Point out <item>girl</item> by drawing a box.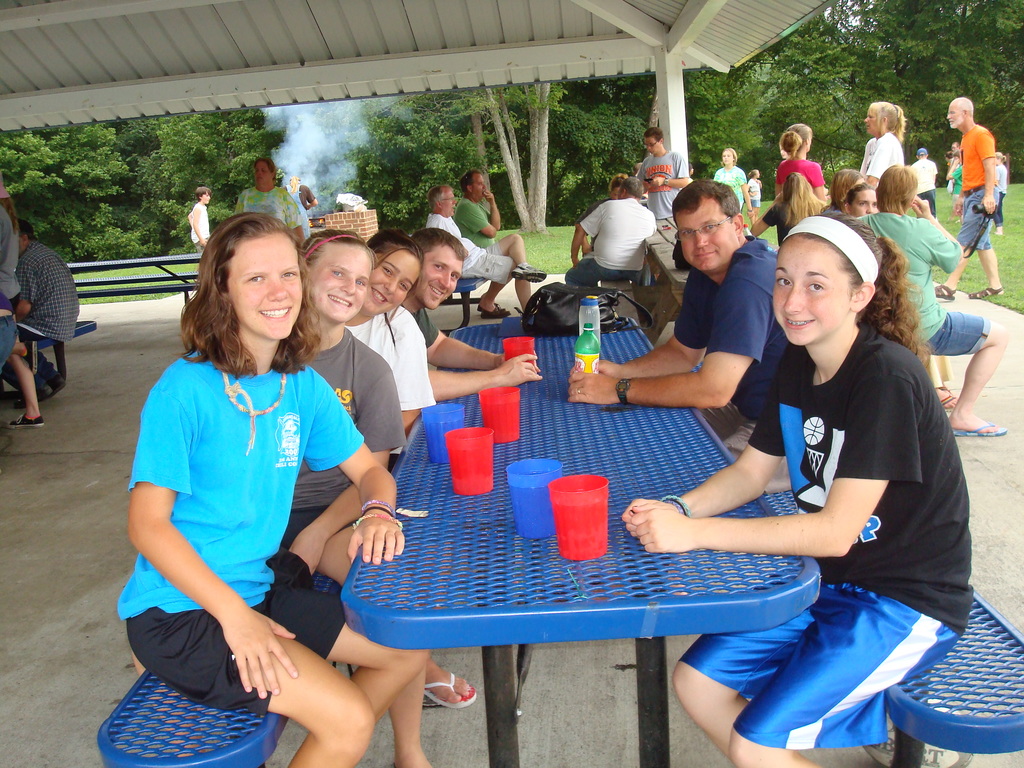
<box>620,207,973,767</box>.
